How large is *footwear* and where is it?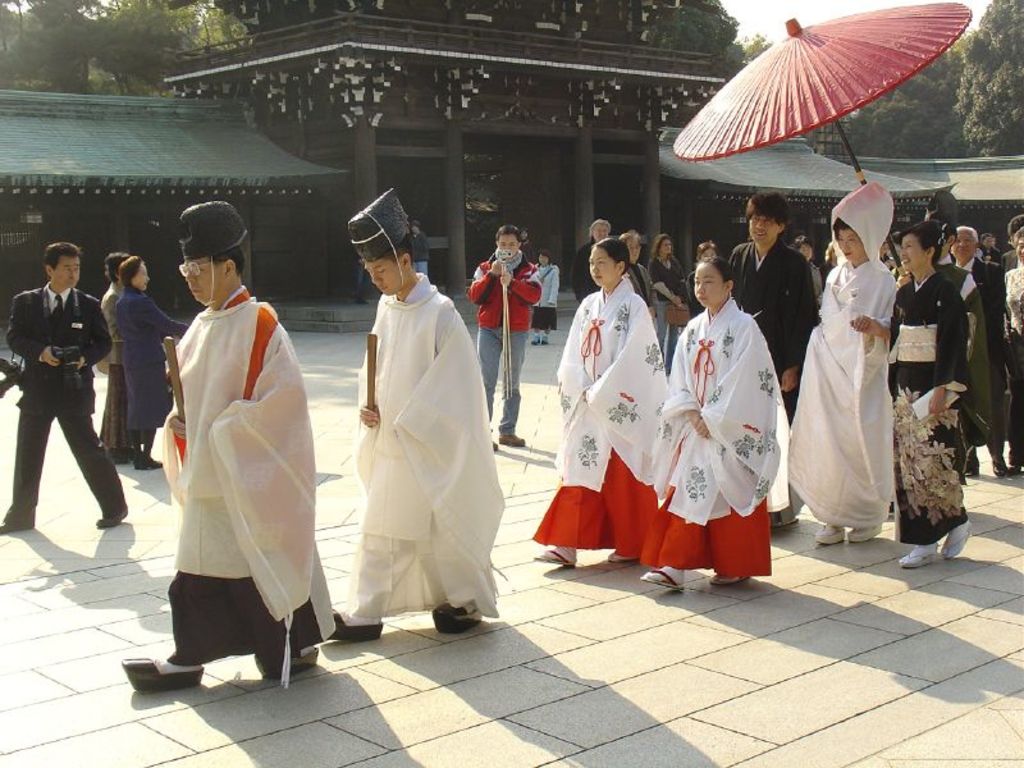
Bounding box: box(989, 458, 1005, 479).
